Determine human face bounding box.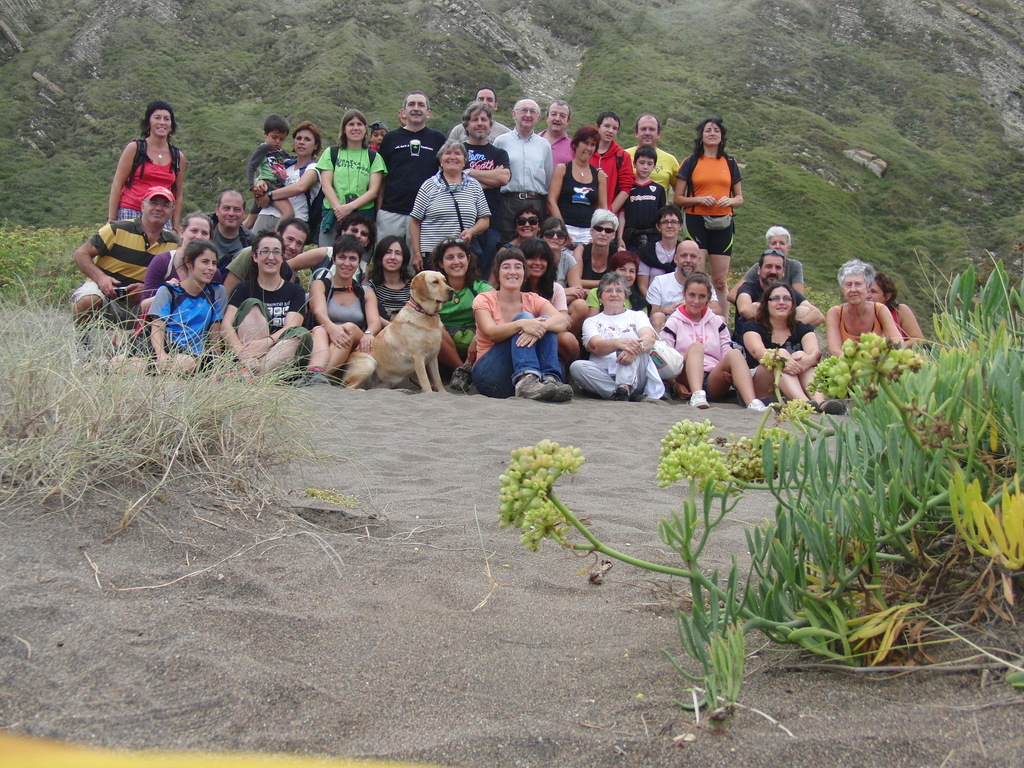
Determined: crop(676, 246, 697, 277).
